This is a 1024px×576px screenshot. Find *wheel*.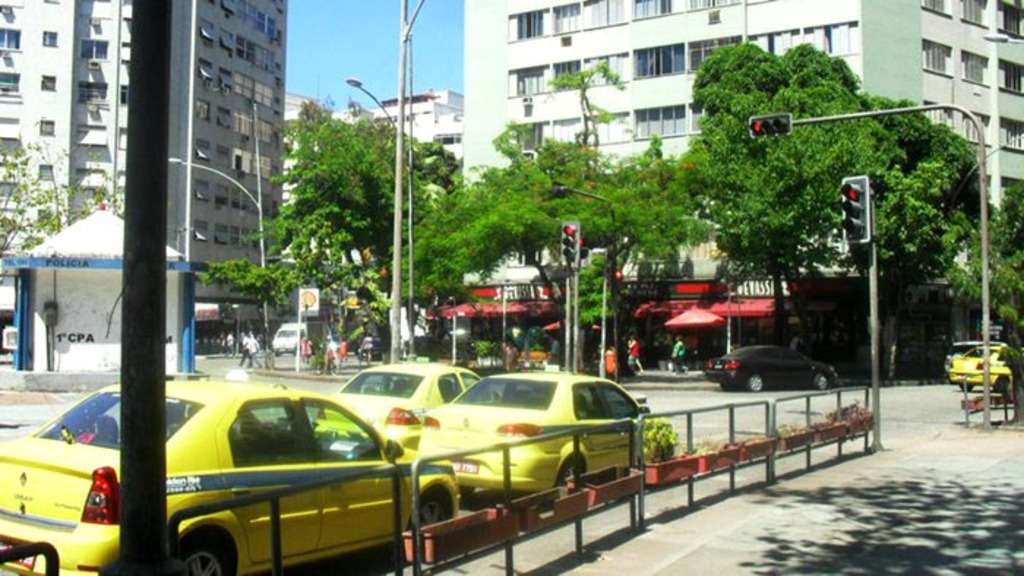
Bounding box: 746:373:767:389.
